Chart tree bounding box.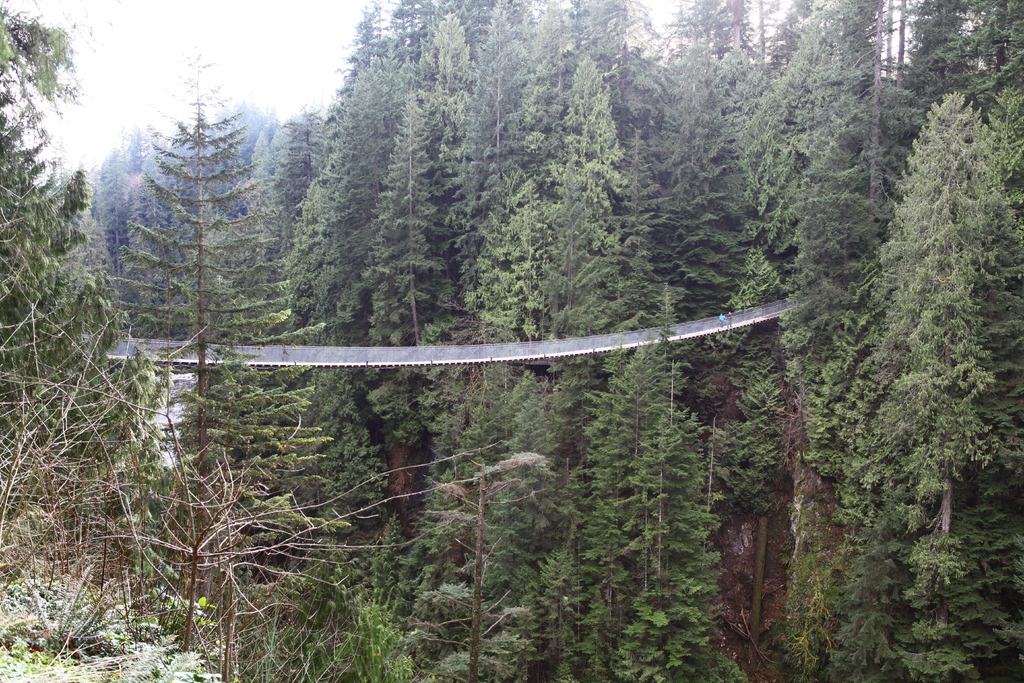
Charted: (x1=531, y1=0, x2=650, y2=188).
